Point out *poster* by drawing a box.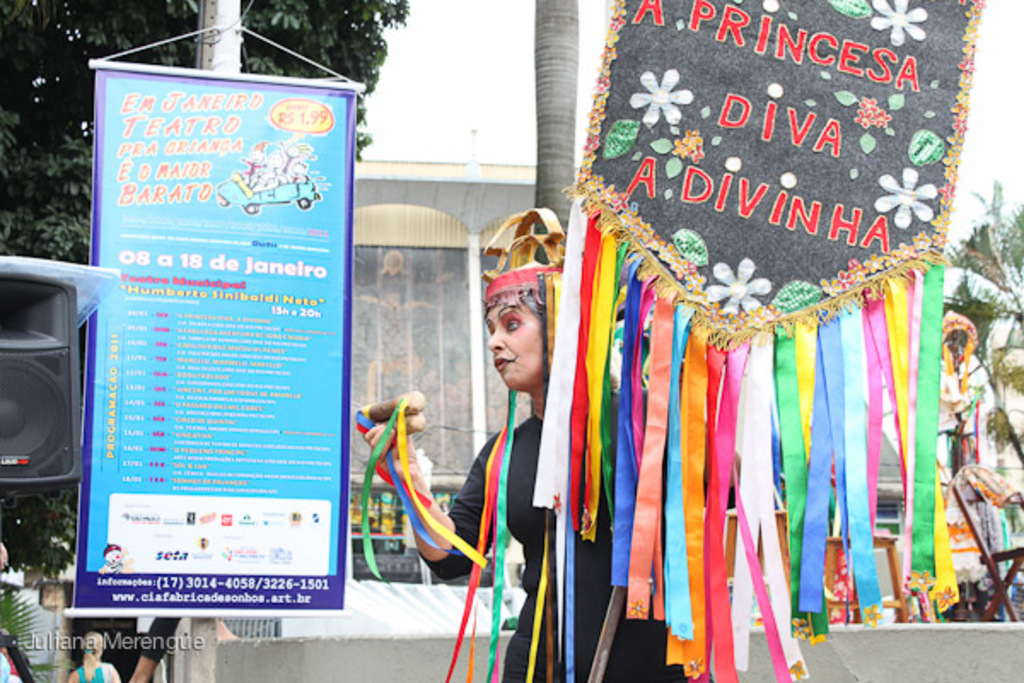
bbox=(570, 0, 971, 318).
